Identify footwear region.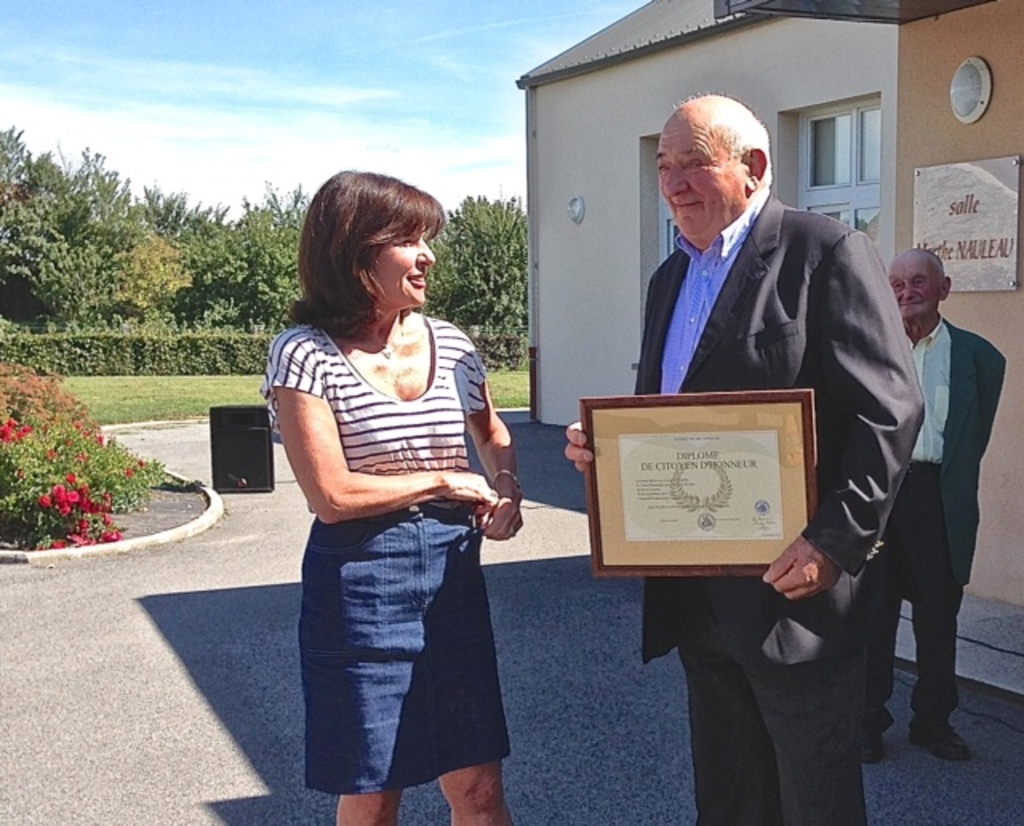
Region: <bbox>907, 708, 979, 770</bbox>.
